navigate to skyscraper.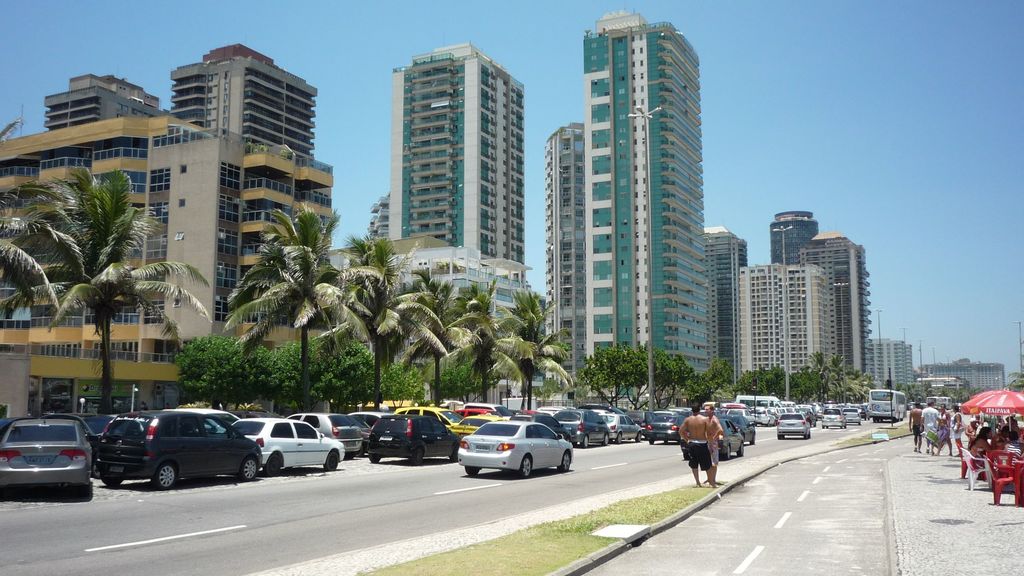
Navigation target: (702, 223, 748, 380).
